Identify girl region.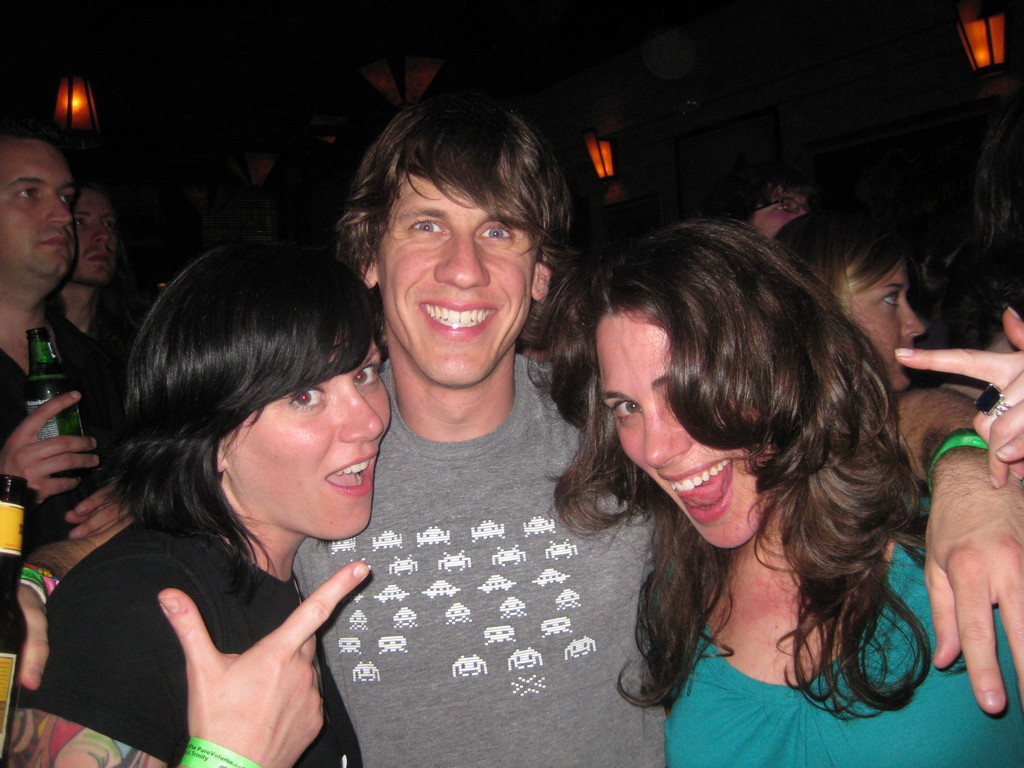
Region: 517:213:1023:767.
